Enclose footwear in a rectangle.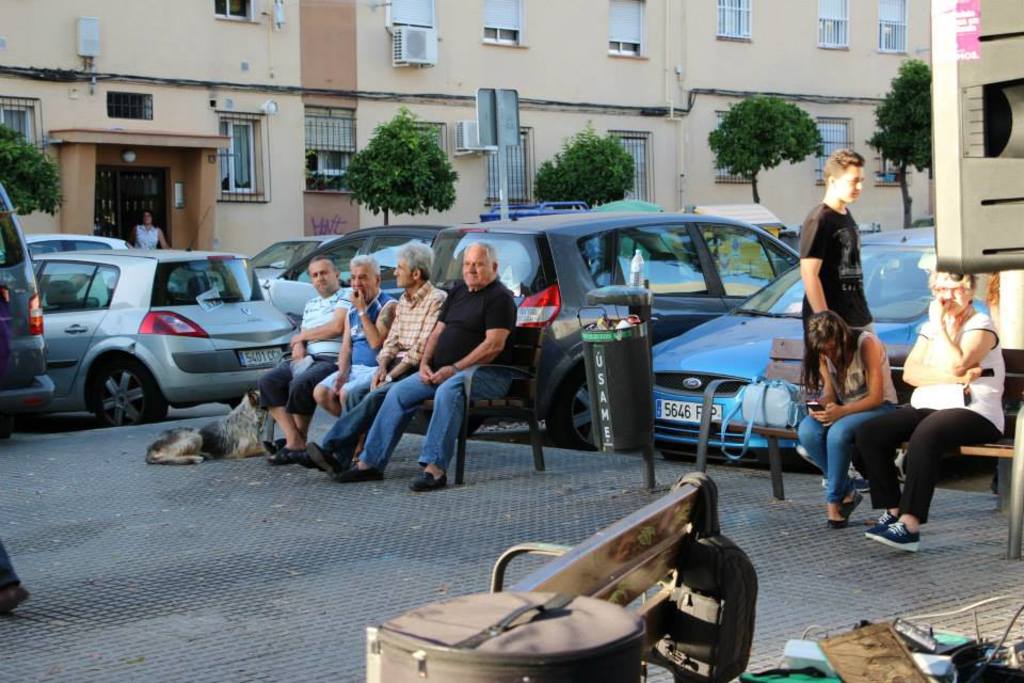
box(265, 446, 304, 464).
